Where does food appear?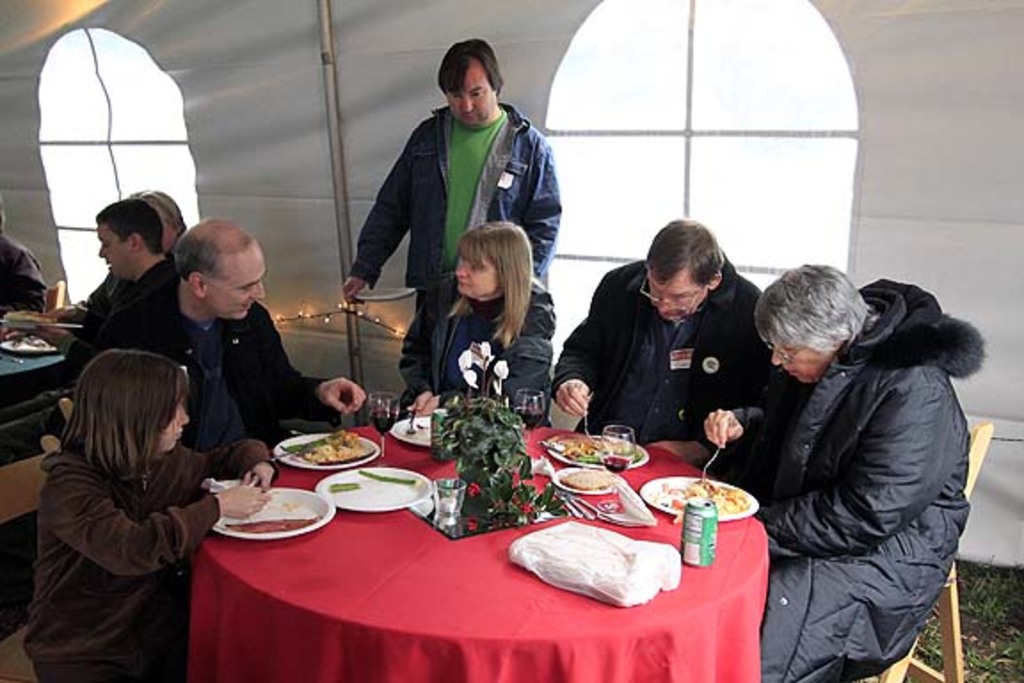
Appears at 222 510 327 535.
